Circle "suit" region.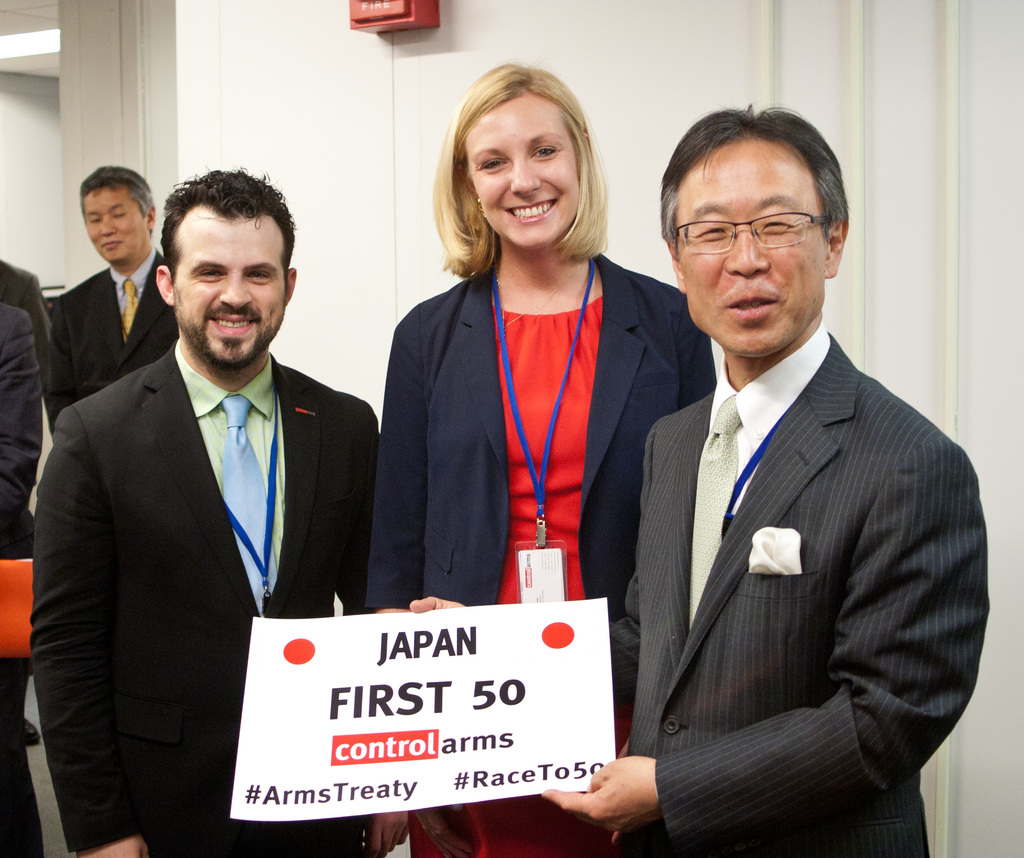
Region: crop(18, 157, 376, 857).
